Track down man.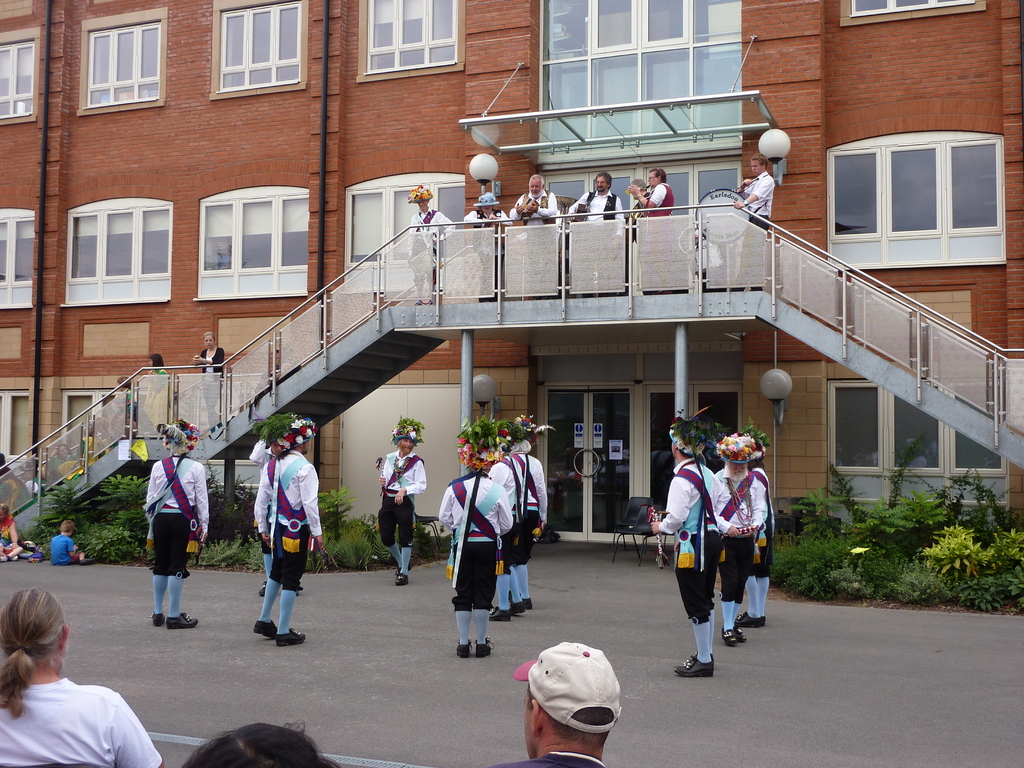
Tracked to <region>715, 435, 758, 625</region>.
